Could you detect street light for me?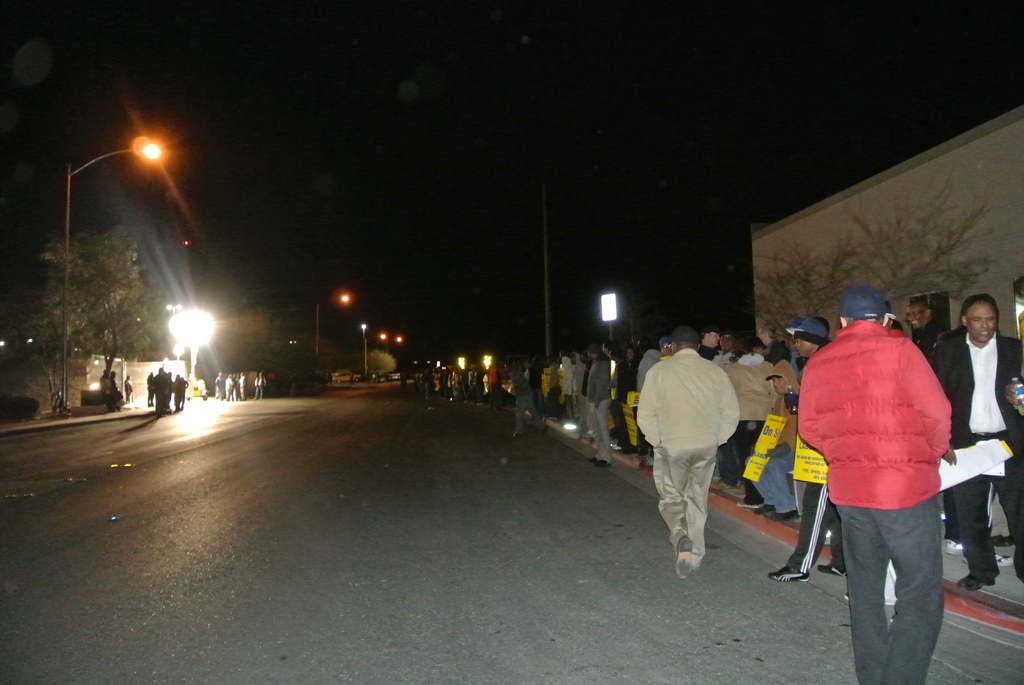
Detection result: locate(316, 295, 358, 370).
